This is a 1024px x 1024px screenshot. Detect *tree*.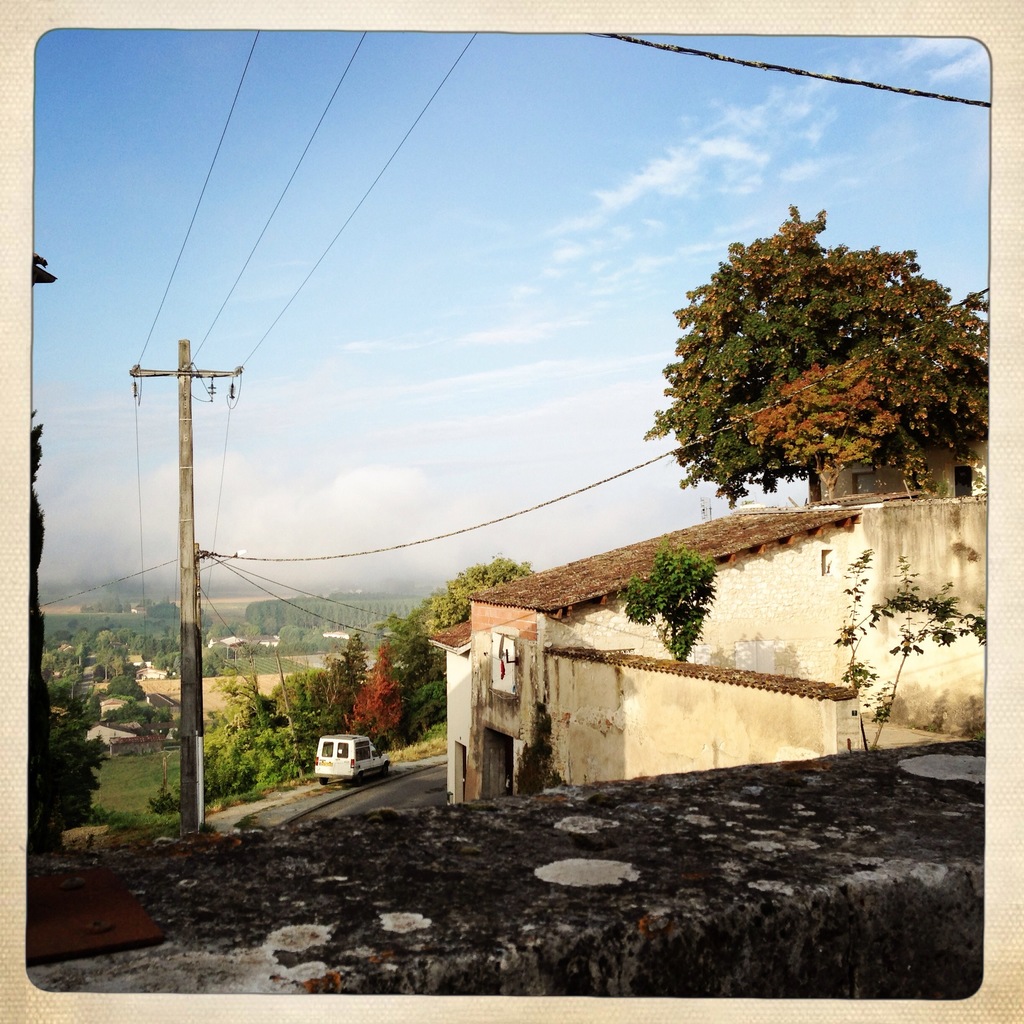
634 179 967 545.
